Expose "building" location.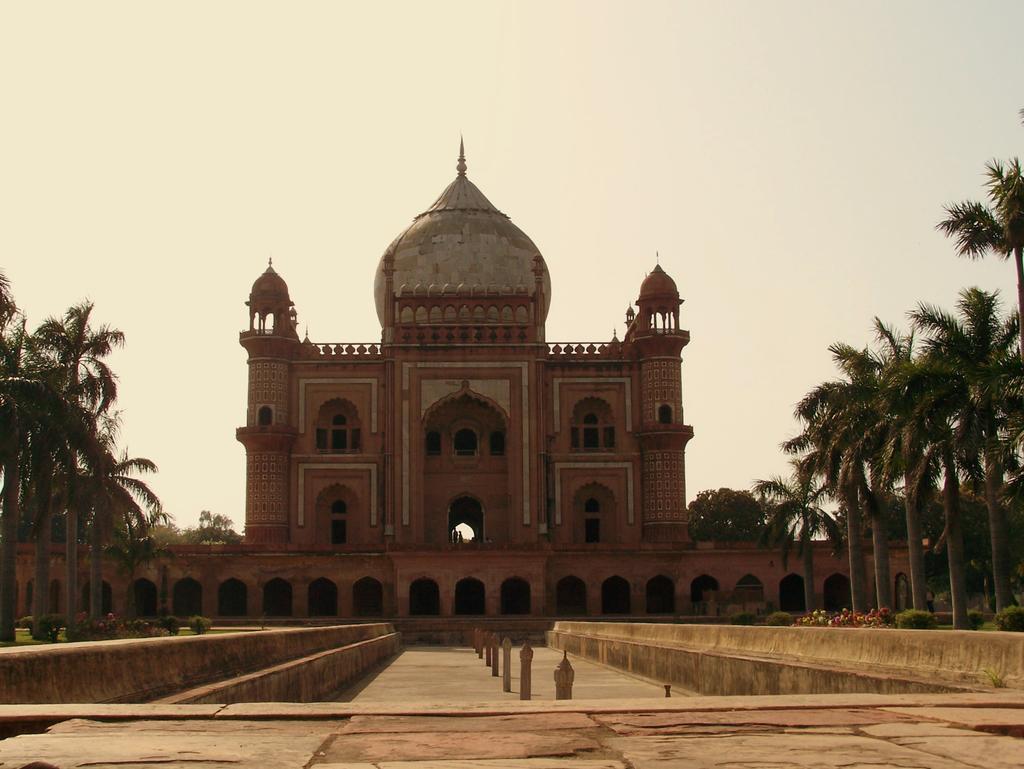
Exposed at {"x1": 231, "y1": 146, "x2": 693, "y2": 616}.
